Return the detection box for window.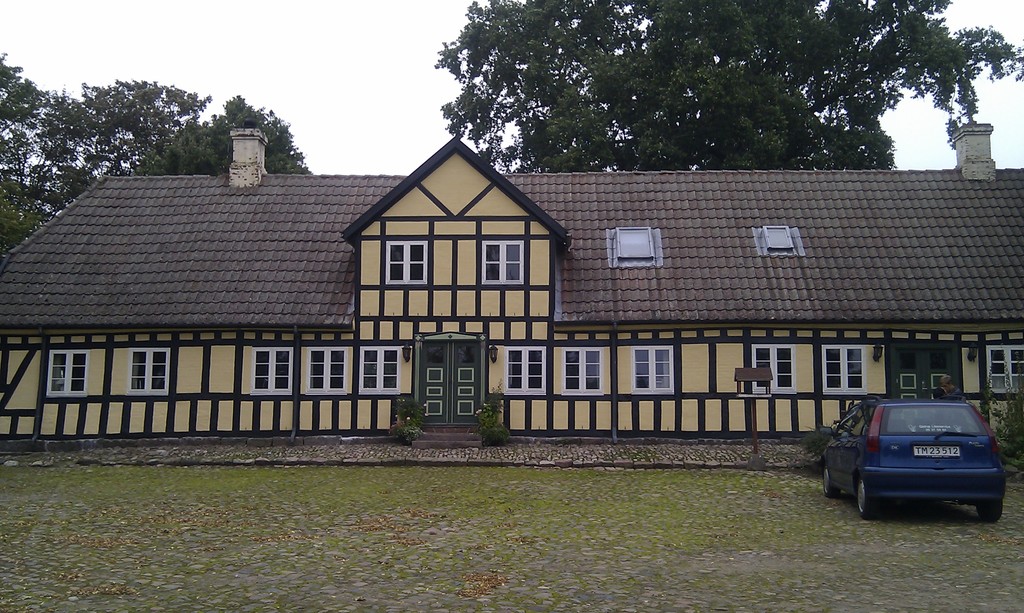
locate(561, 346, 604, 395).
